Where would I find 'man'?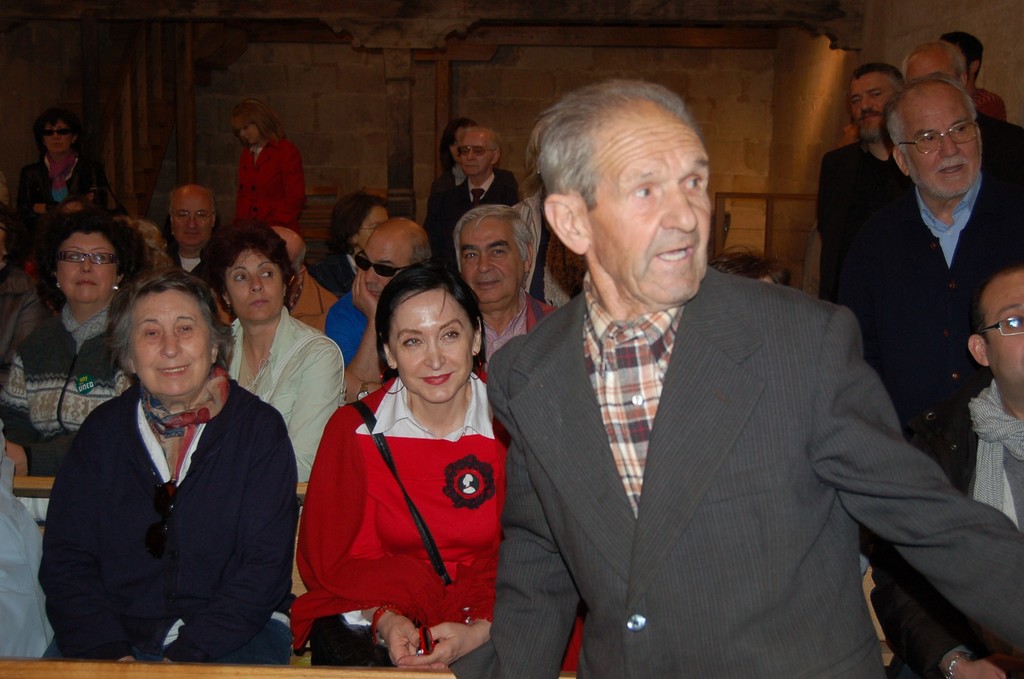
At crop(450, 203, 559, 376).
